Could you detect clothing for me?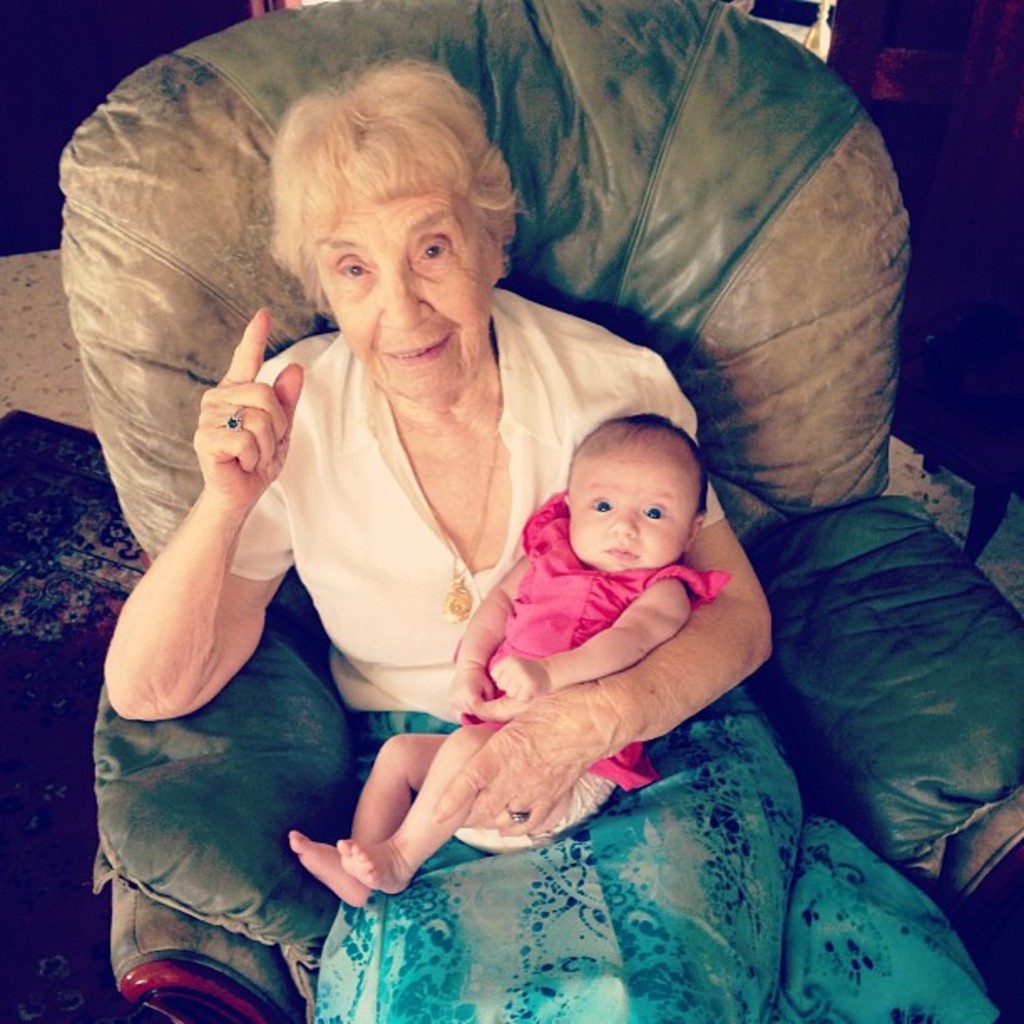
Detection result: select_region(224, 291, 1002, 1022).
